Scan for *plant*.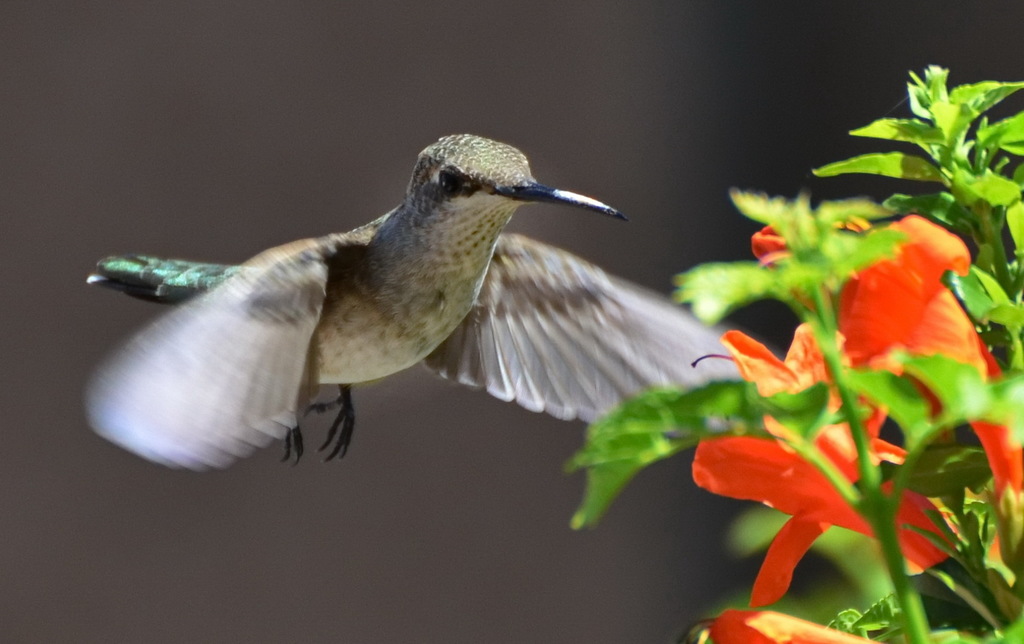
Scan result: rect(547, 38, 1015, 640).
